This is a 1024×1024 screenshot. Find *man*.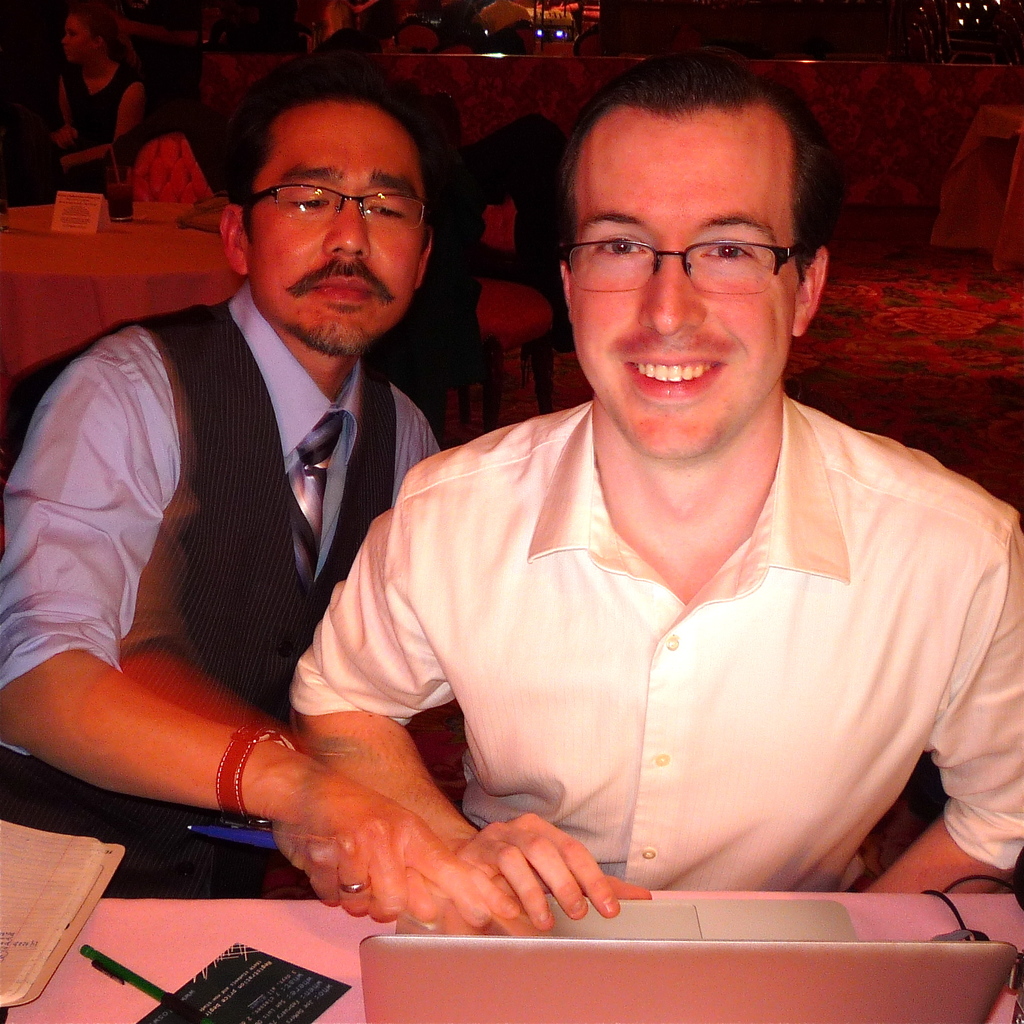
Bounding box: pyautogui.locateOnScreen(25, 75, 522, 881).
